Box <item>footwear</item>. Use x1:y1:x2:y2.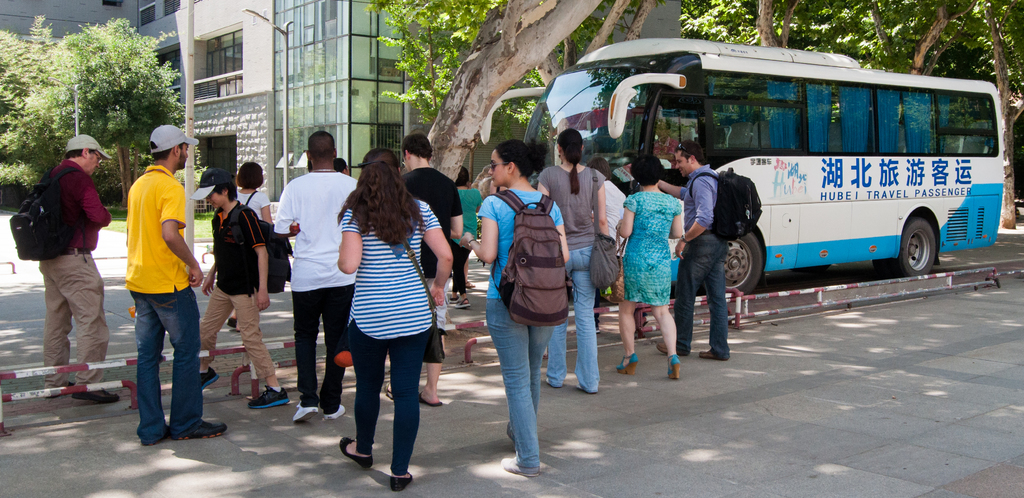
653:344:687:359.
